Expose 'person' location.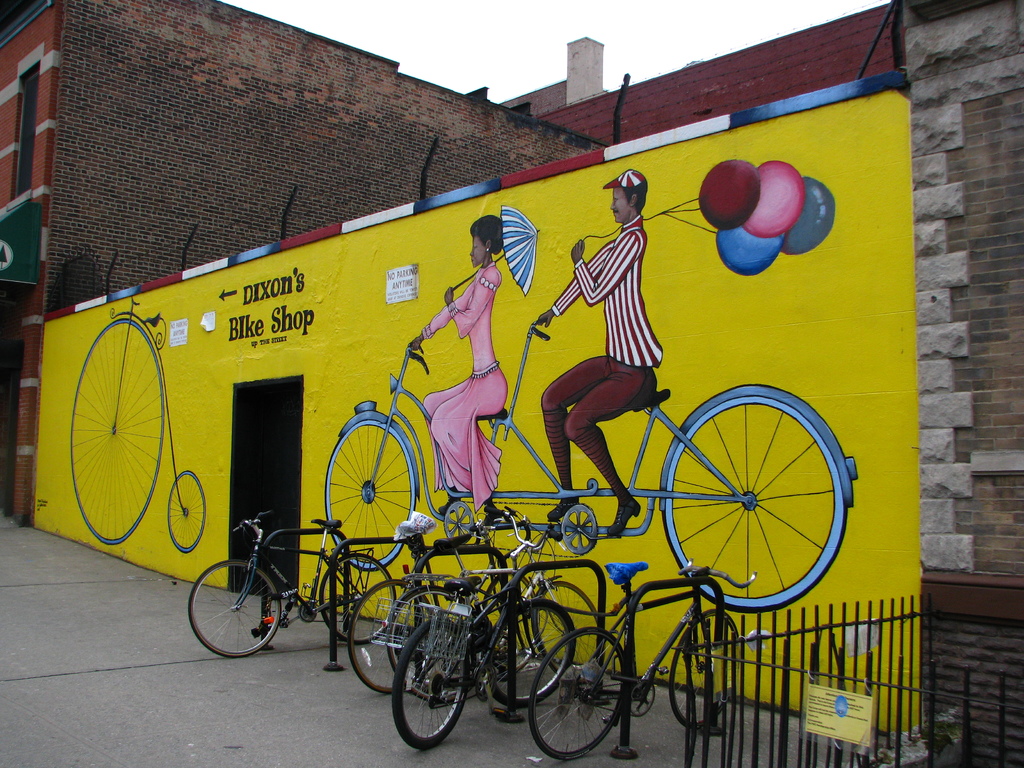
Exposed at detection(553, 118, 675, 540).
